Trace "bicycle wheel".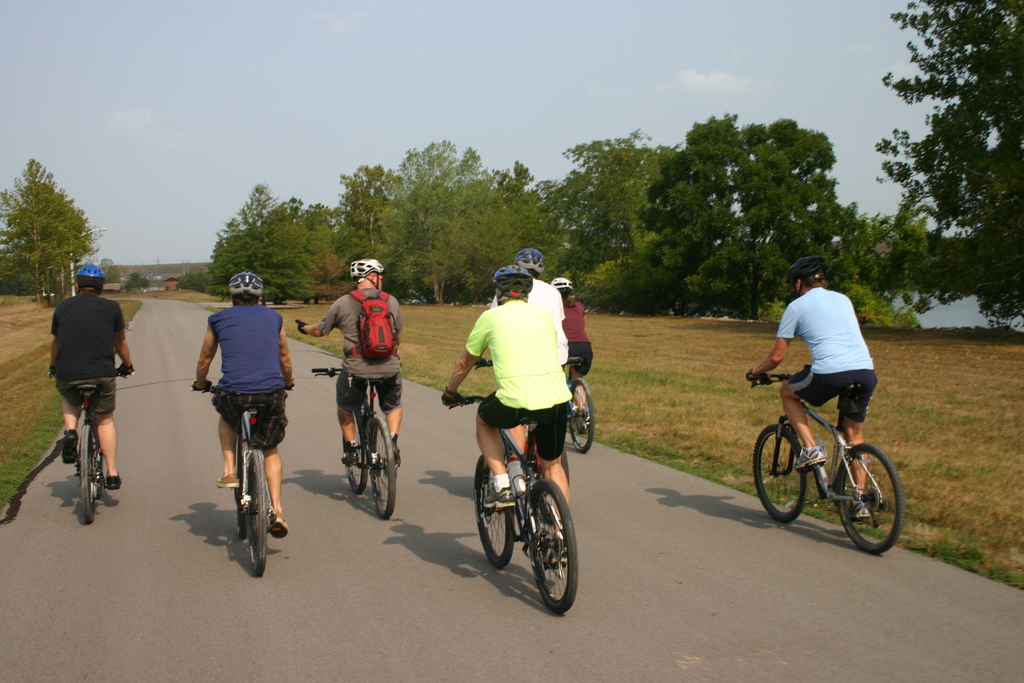
Traced to [751, 420, 804, 521].
